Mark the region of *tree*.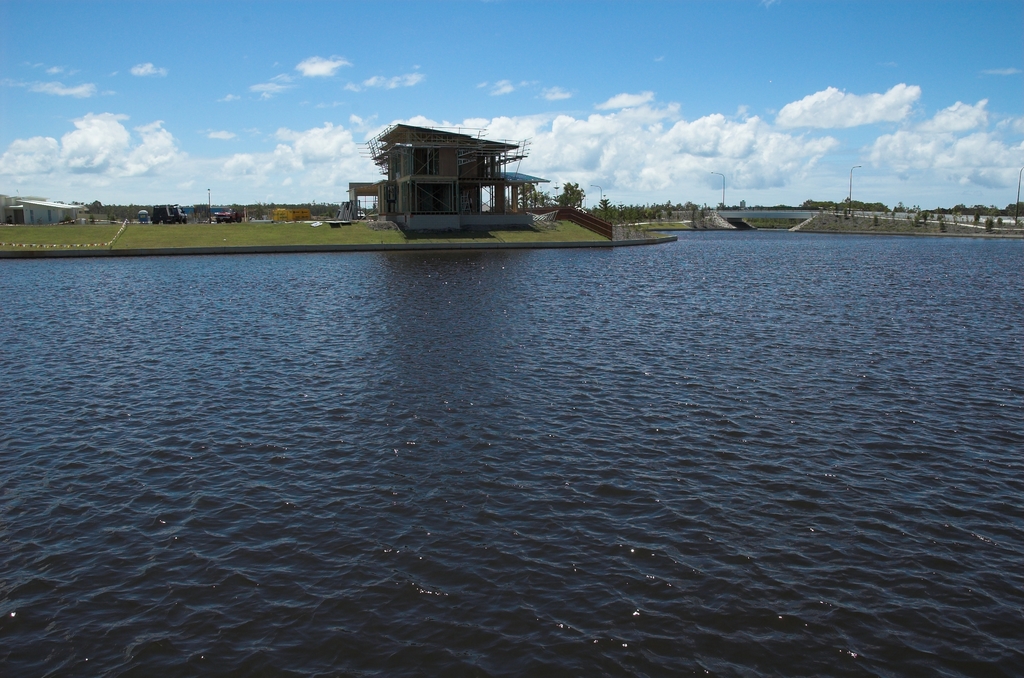
Region: 548,175,589,213.
